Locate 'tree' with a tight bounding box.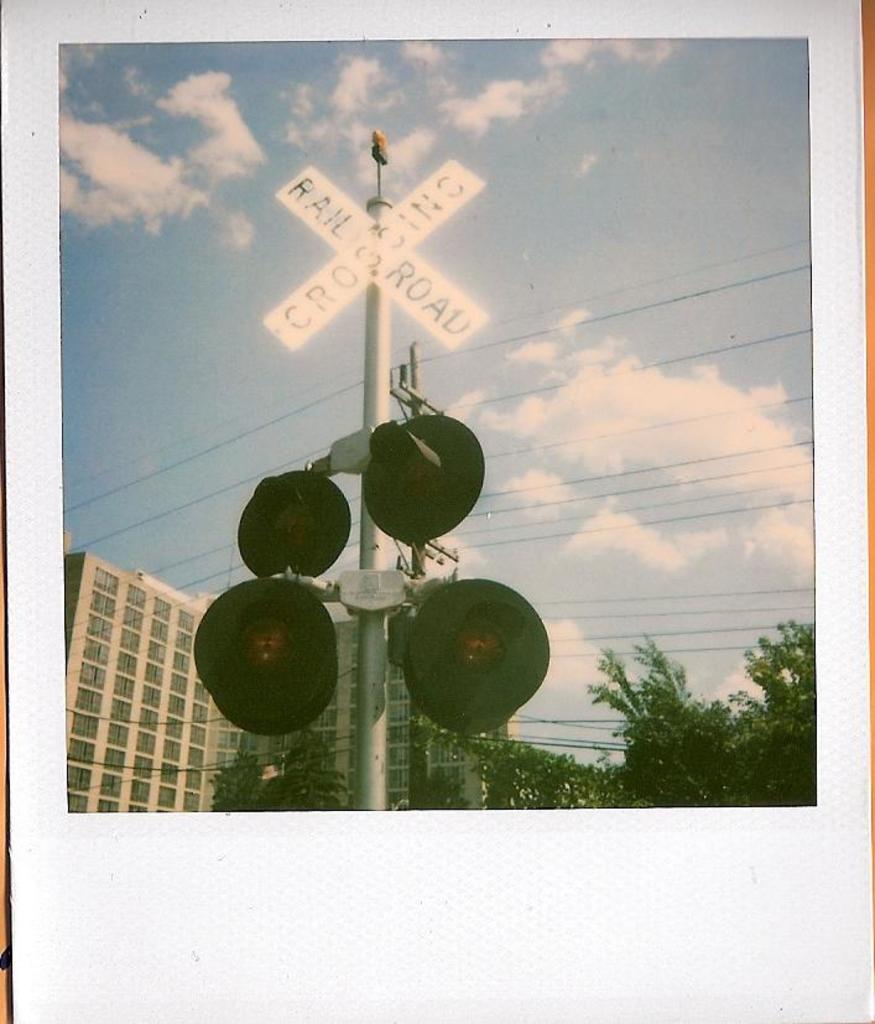
(x1=580, y1=623, x2=818, y2=811).
